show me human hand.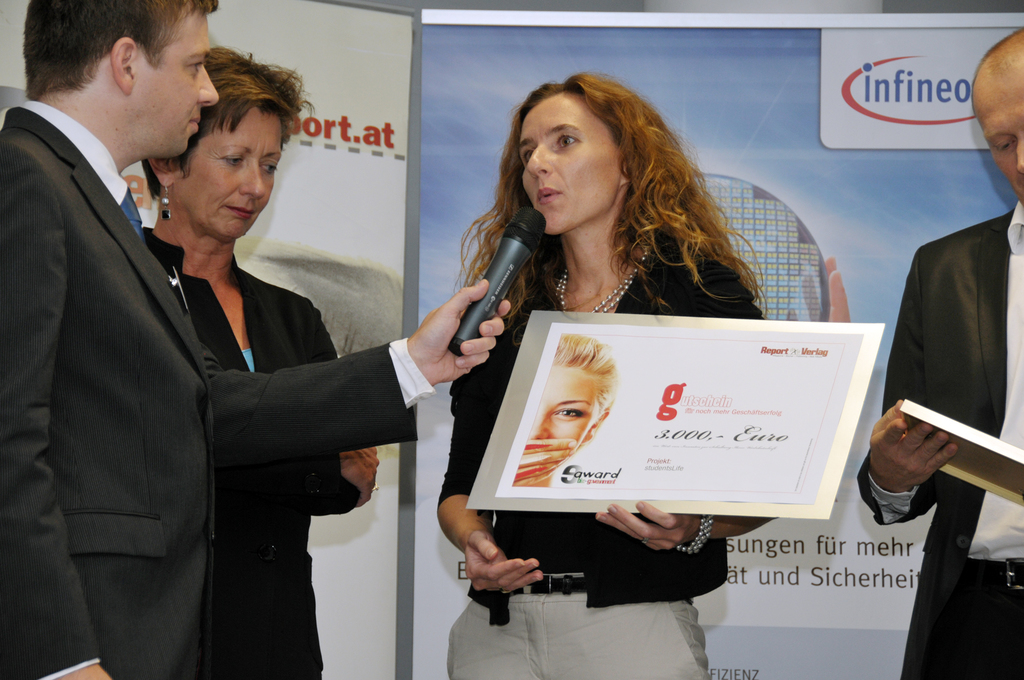
human hand is here: (left=869, top=398, right=959, bottom=489).
